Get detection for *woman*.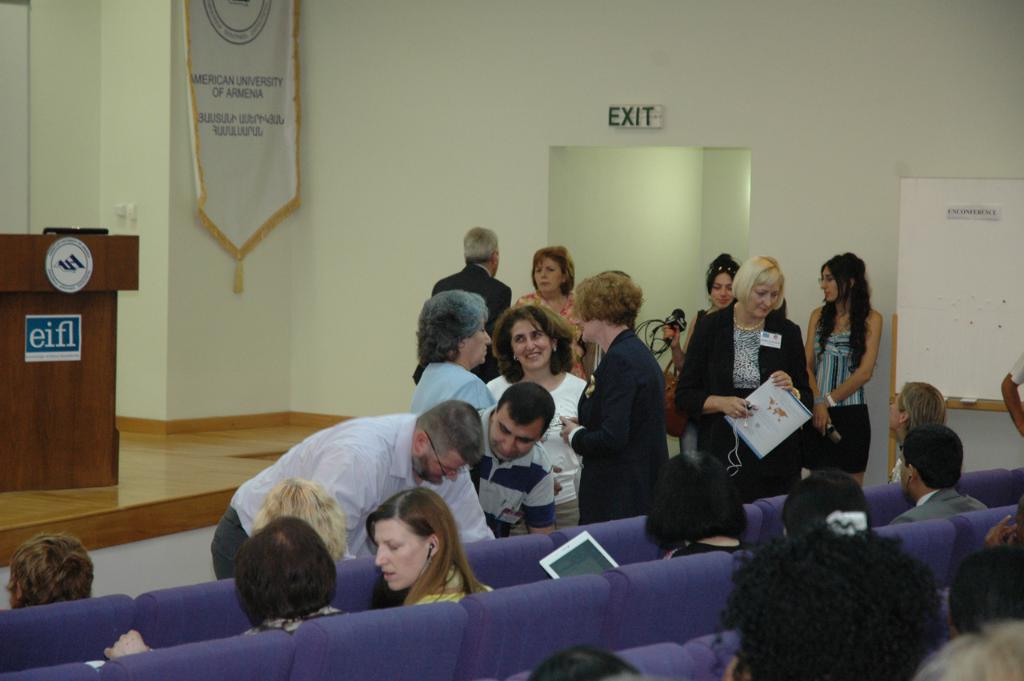
Detection: (x1=477, y1=303, x2=590, y2=541).
